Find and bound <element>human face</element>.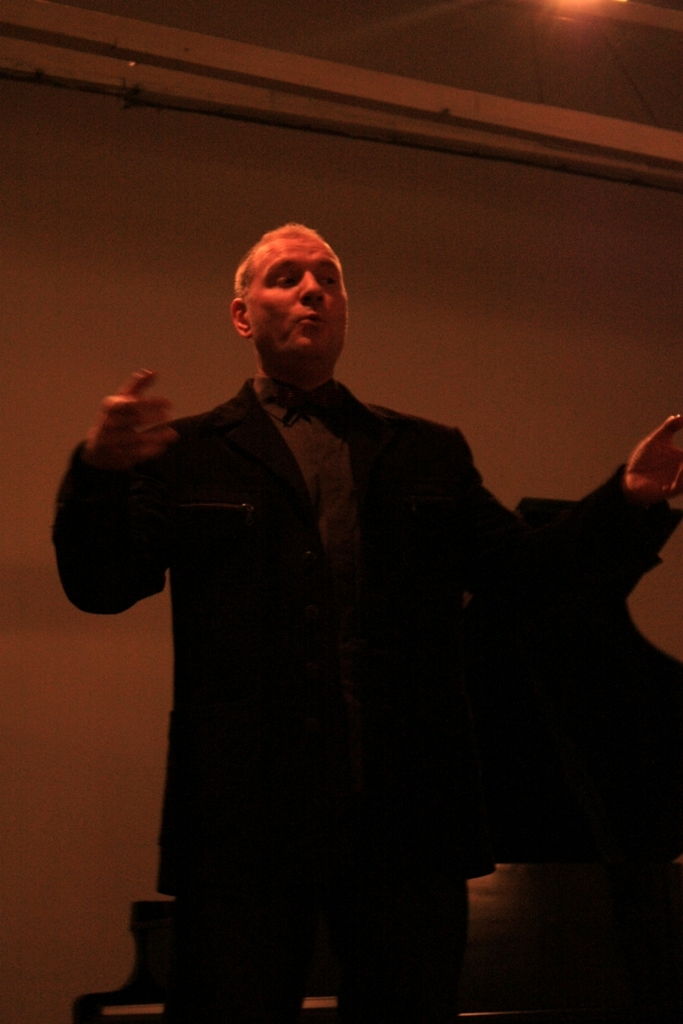
Bound: [left=248, top=234, right=350, bottom=373].
